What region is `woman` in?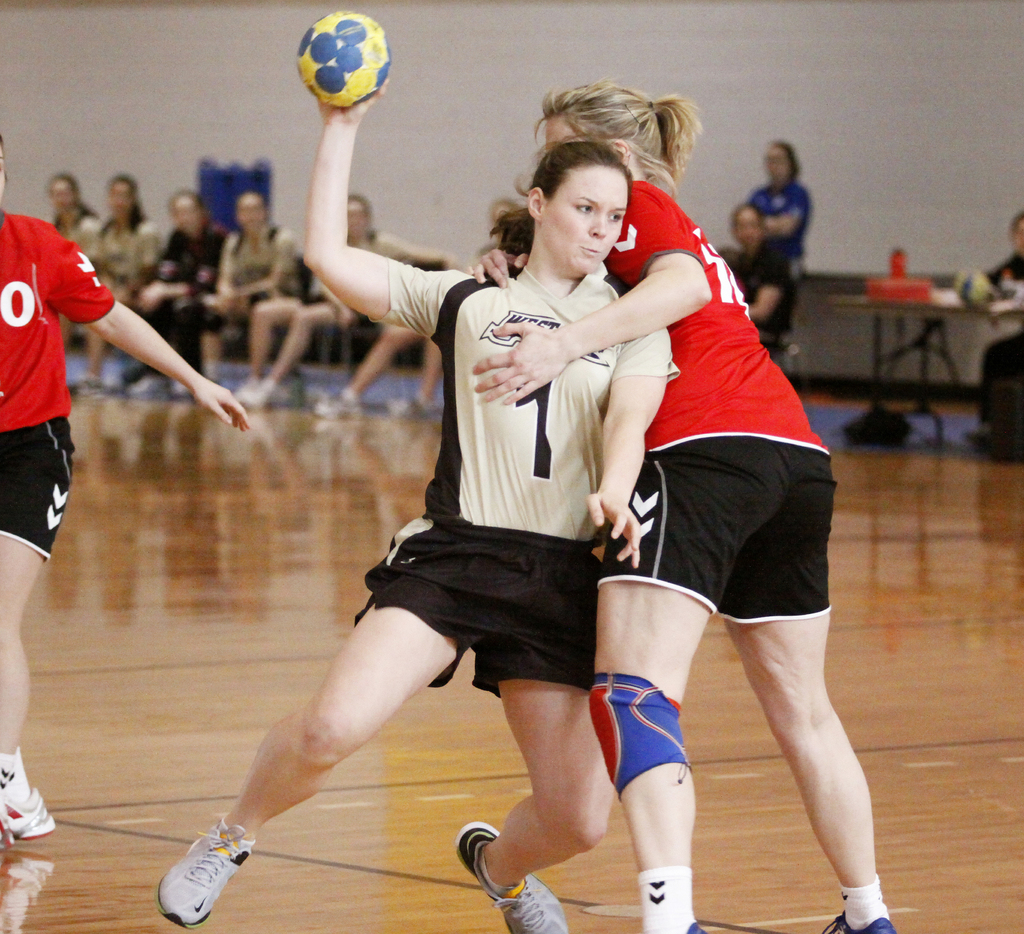
bbox(113, 192, 238, 390).
